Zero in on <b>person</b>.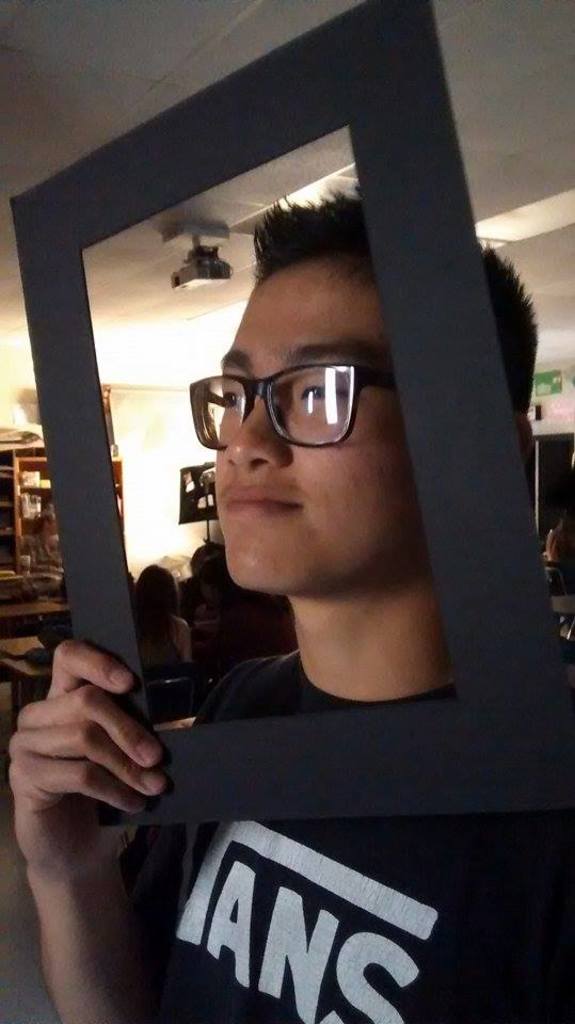
Zeroed in: (145,565,197,670).
